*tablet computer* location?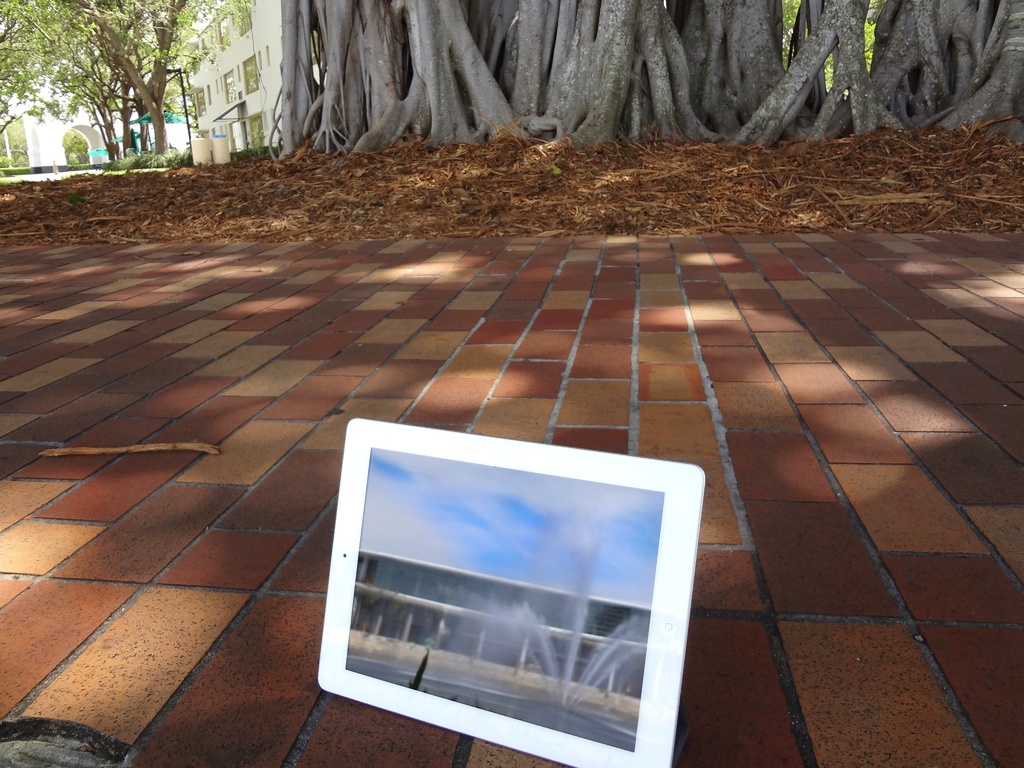
[x1=316, y1=417, x2=707, y2=767]
